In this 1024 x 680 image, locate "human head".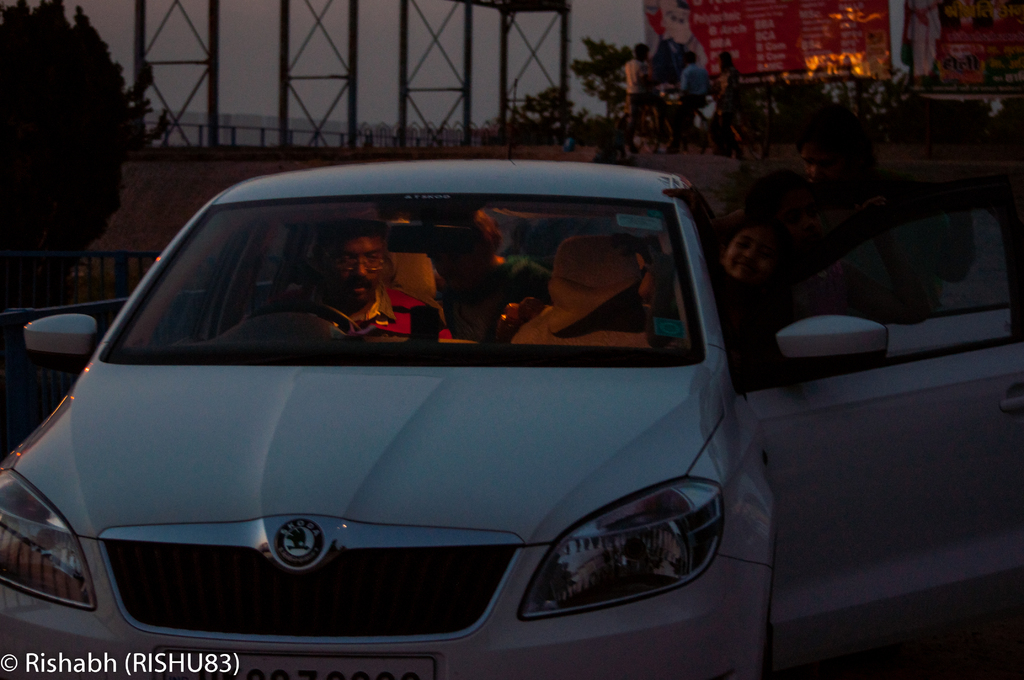
Bounding box: [x1=723, y1=230, x2=790, y2=291].
